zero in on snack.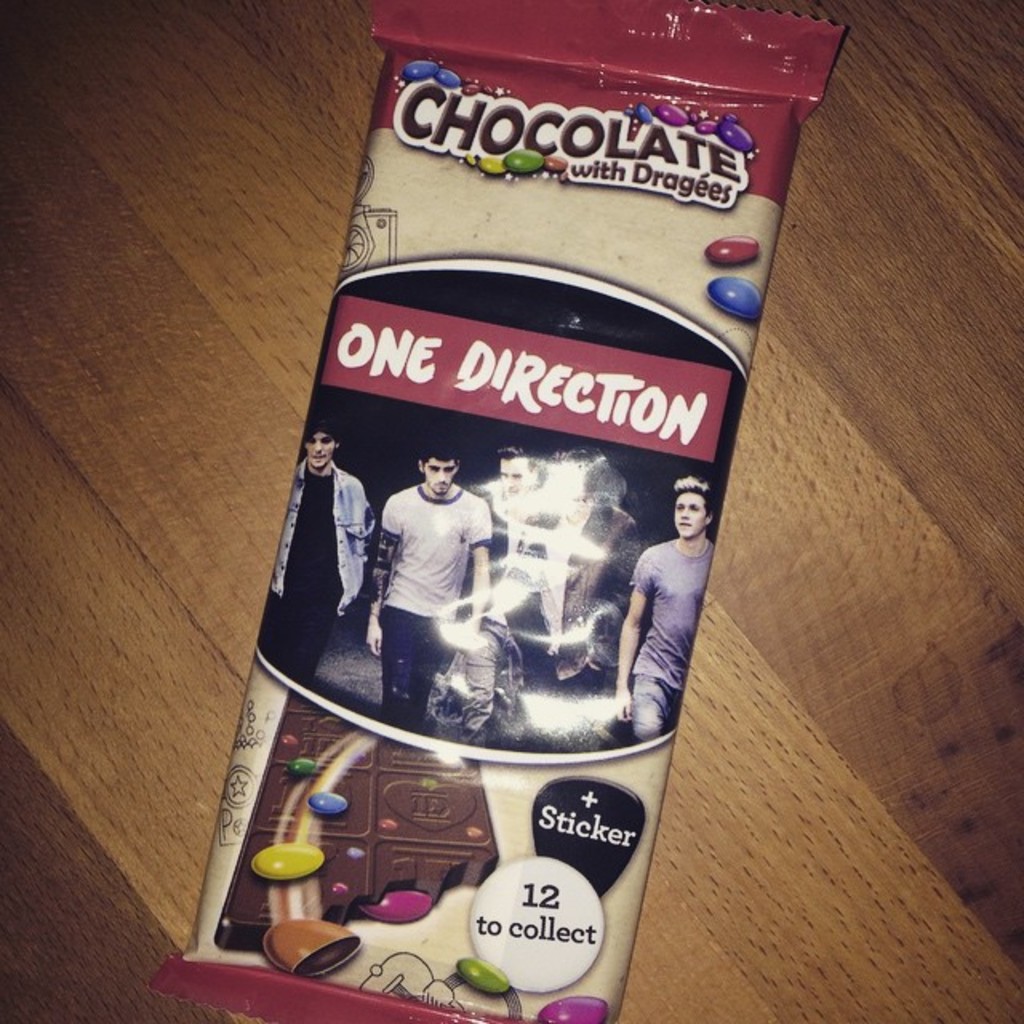
Zeroed in: region(544, 155, 574, 173).
